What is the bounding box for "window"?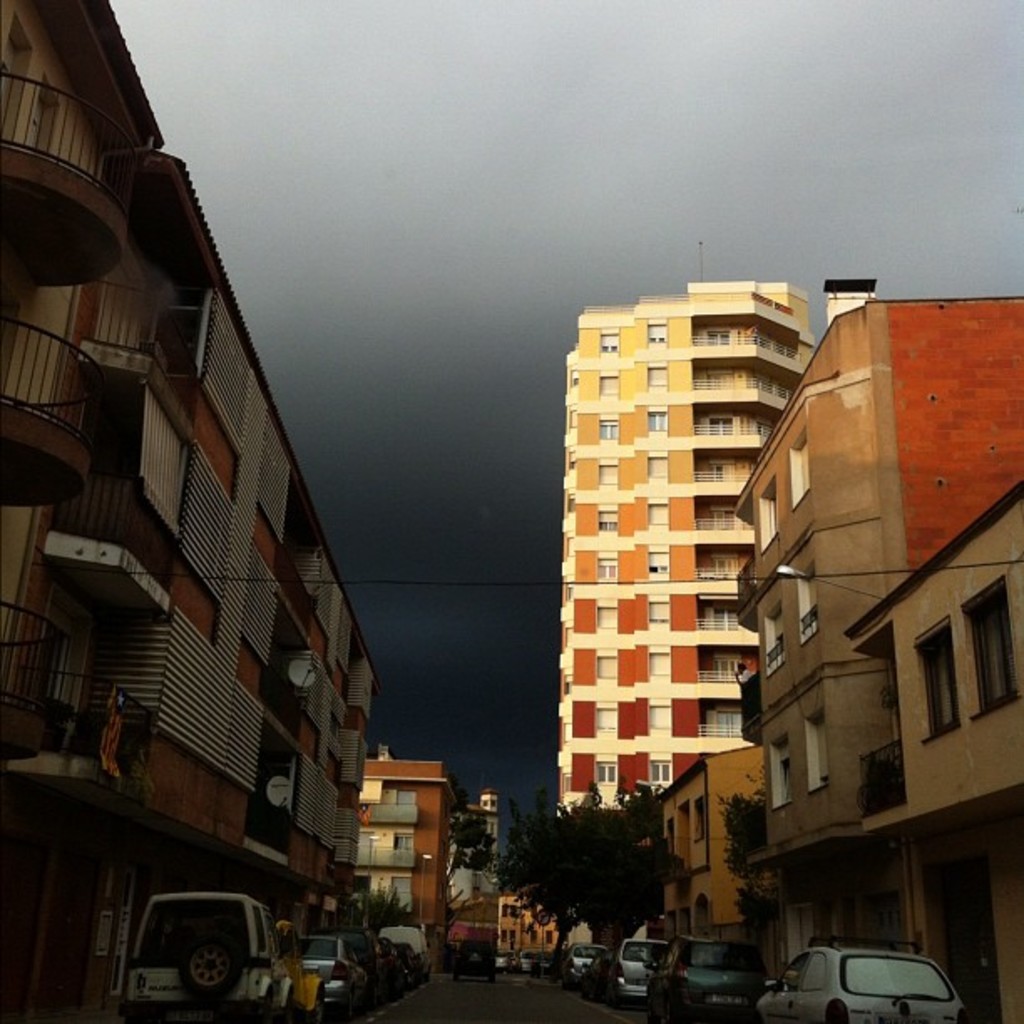
[left=392, top=830, right=415, bottom=857].
